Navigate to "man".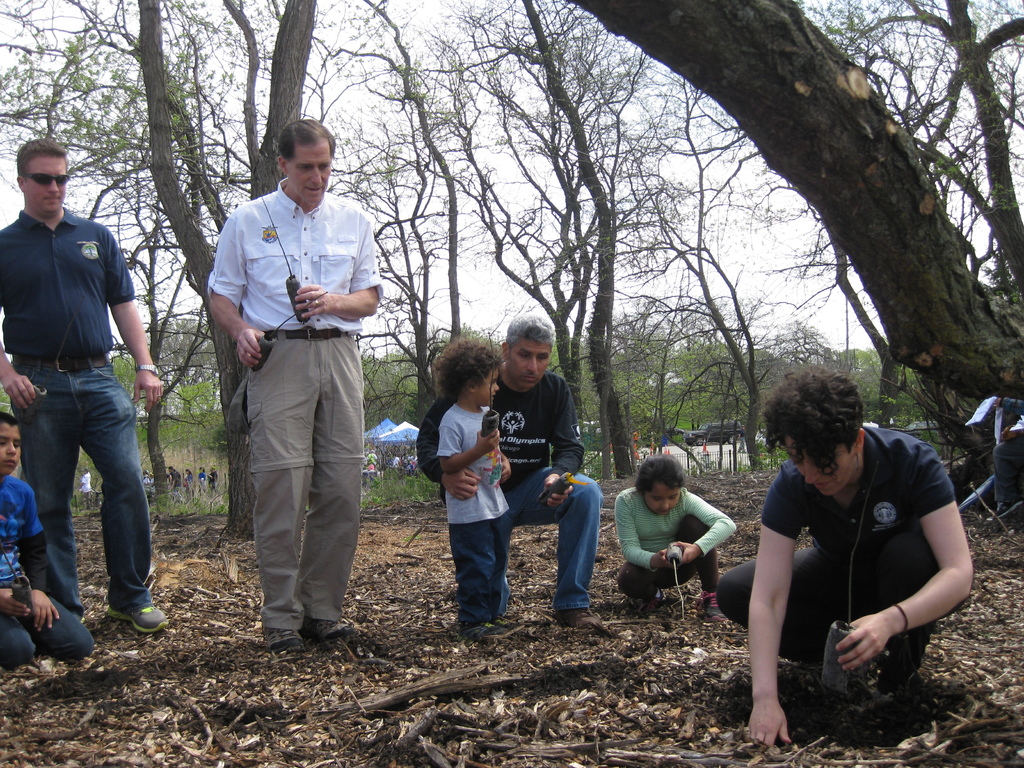
Navigation target: detection(416, 317, 628, 646).
